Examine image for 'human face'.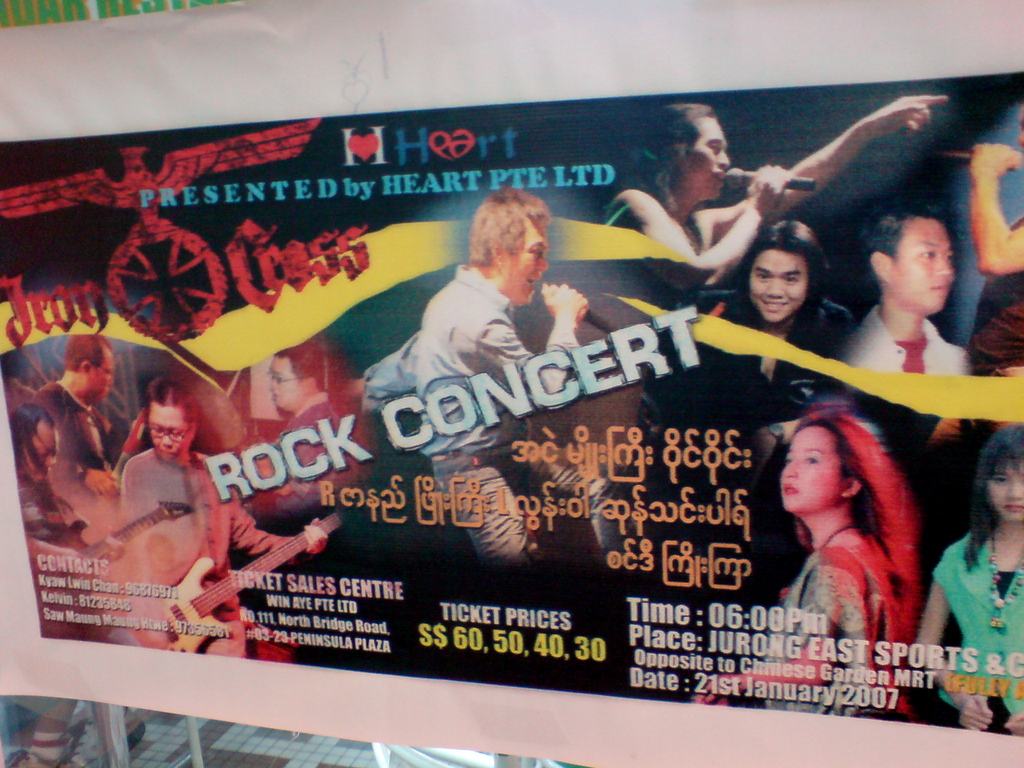
Examination result: x1=152, y1=408, x2=190, y2=462.
